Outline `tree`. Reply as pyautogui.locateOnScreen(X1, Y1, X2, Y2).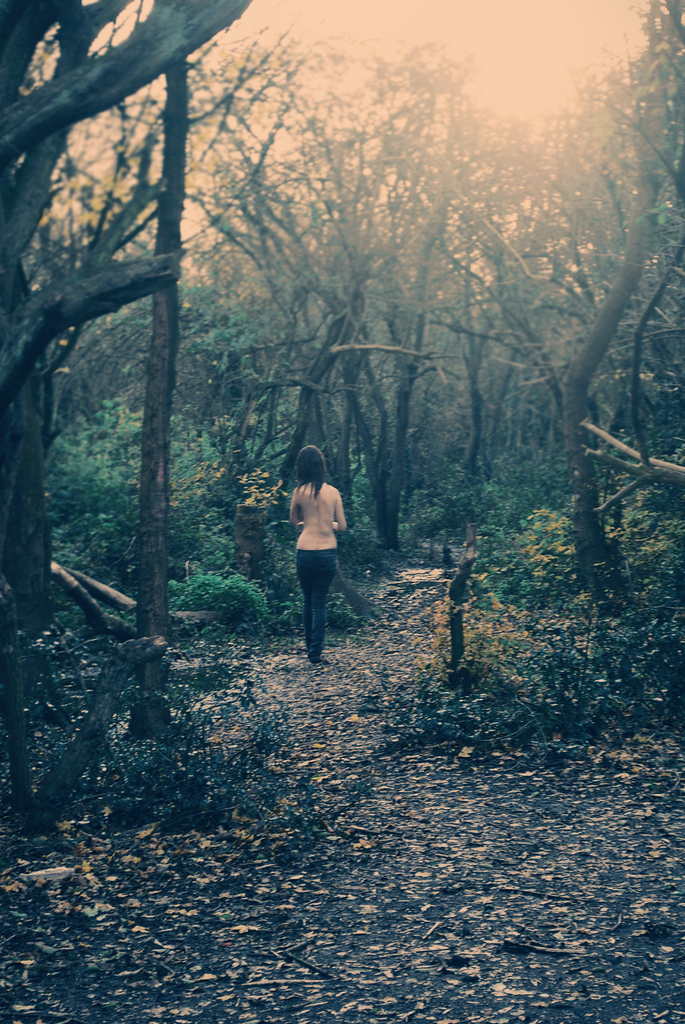
pyautogui.locateOnScreen(0, 0, 248, 836).
